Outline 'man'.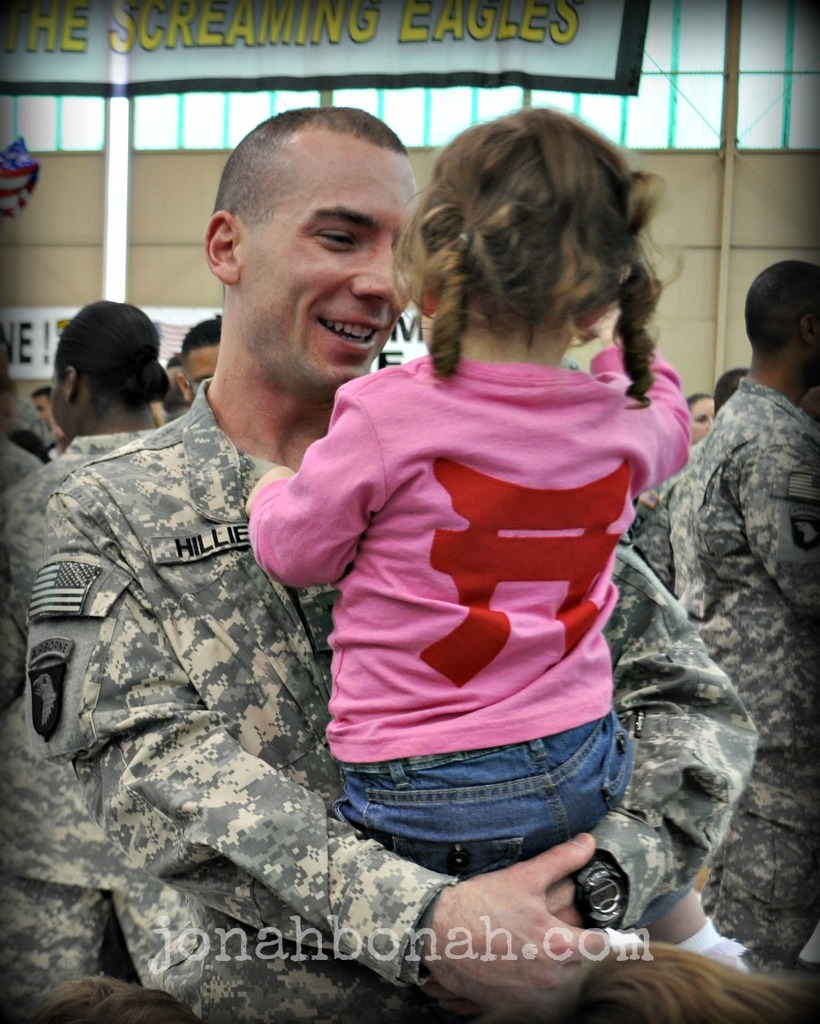
Outline: detection(710, 341, 754, 409).
